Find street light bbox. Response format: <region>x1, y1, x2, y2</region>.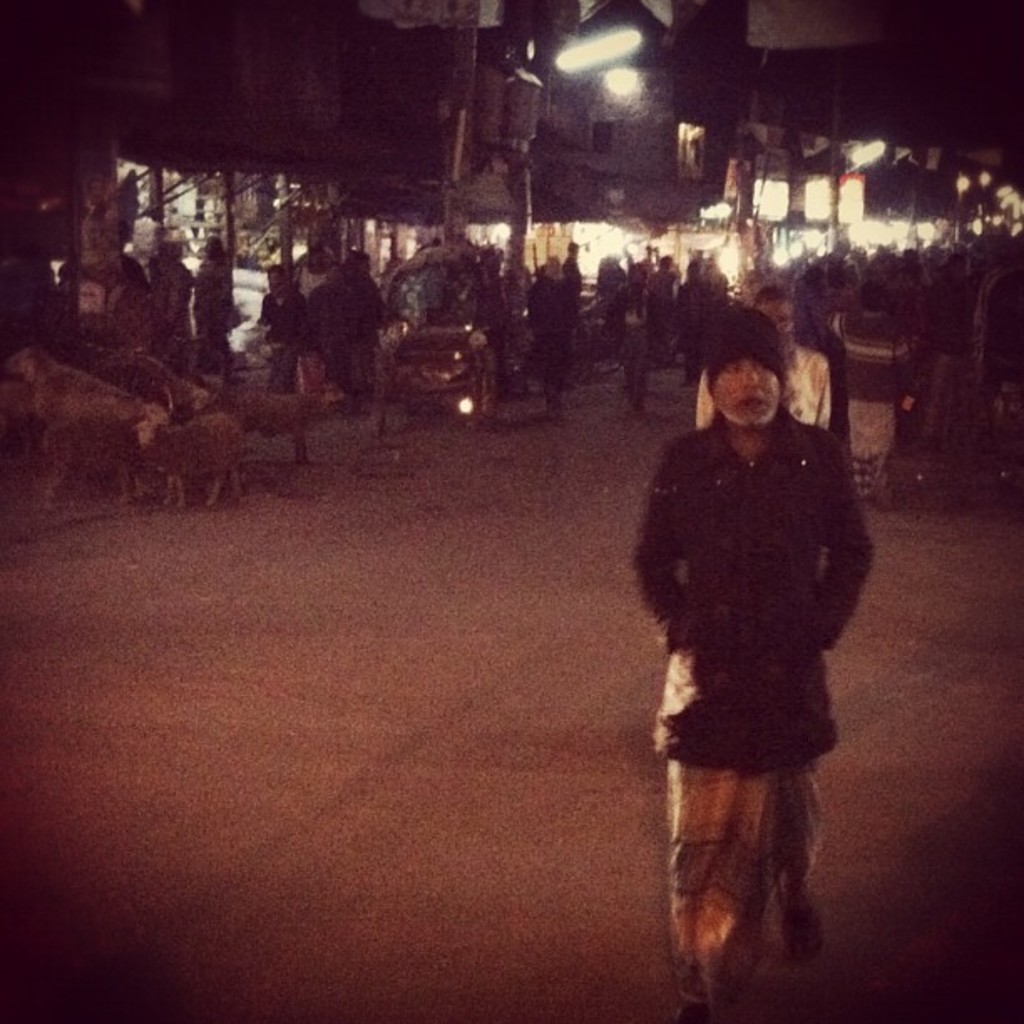
<region>545, 22, 646, 79</region>.
